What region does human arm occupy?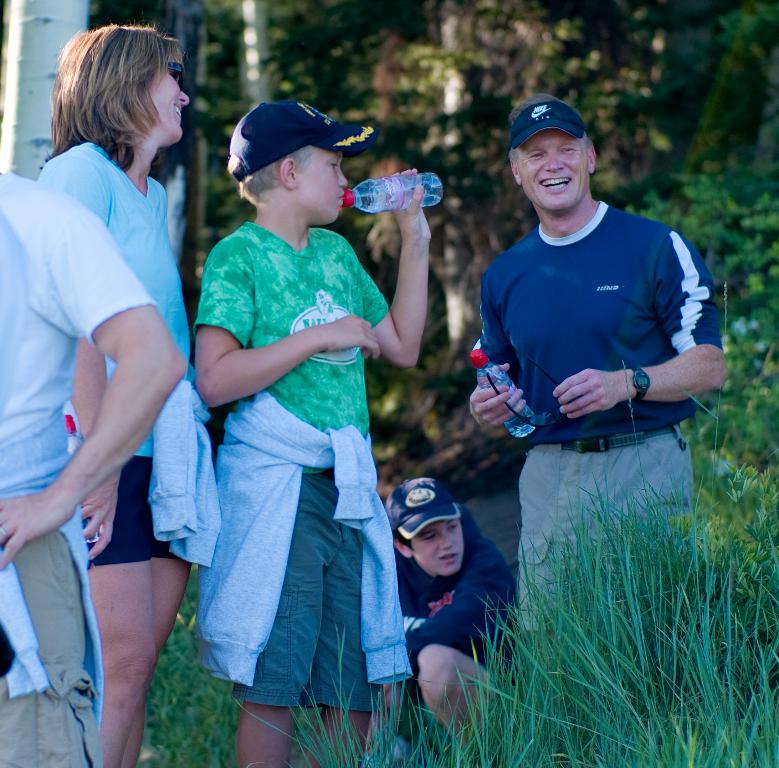
{"x1": 0, "y1": 199, "x2": 189, "y2": 573}.
